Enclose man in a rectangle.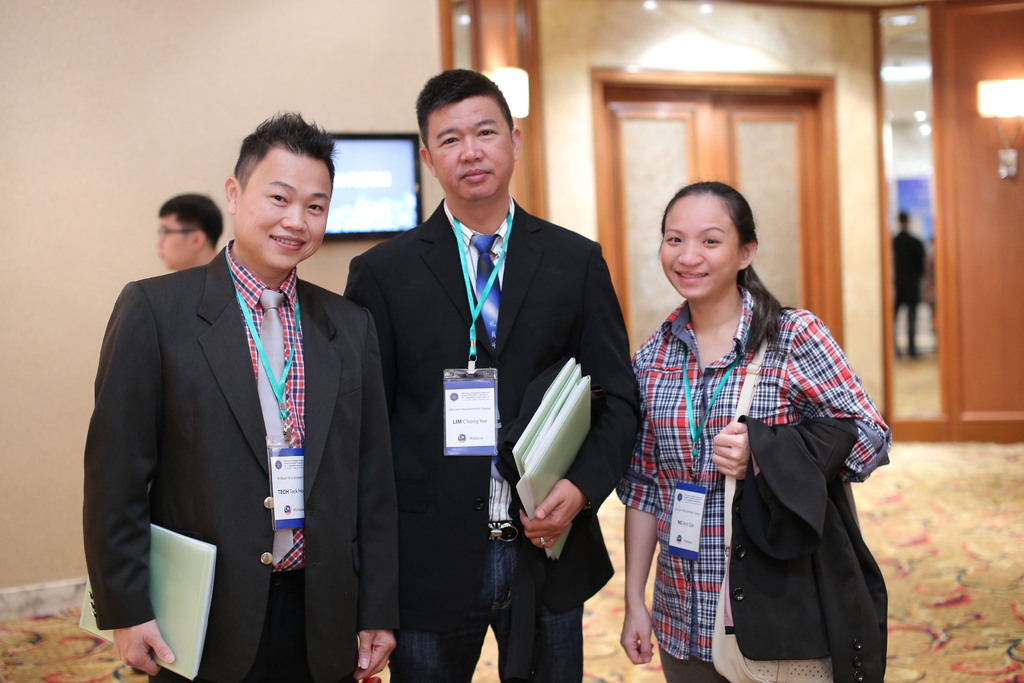
(84, 115, 393, 681).
